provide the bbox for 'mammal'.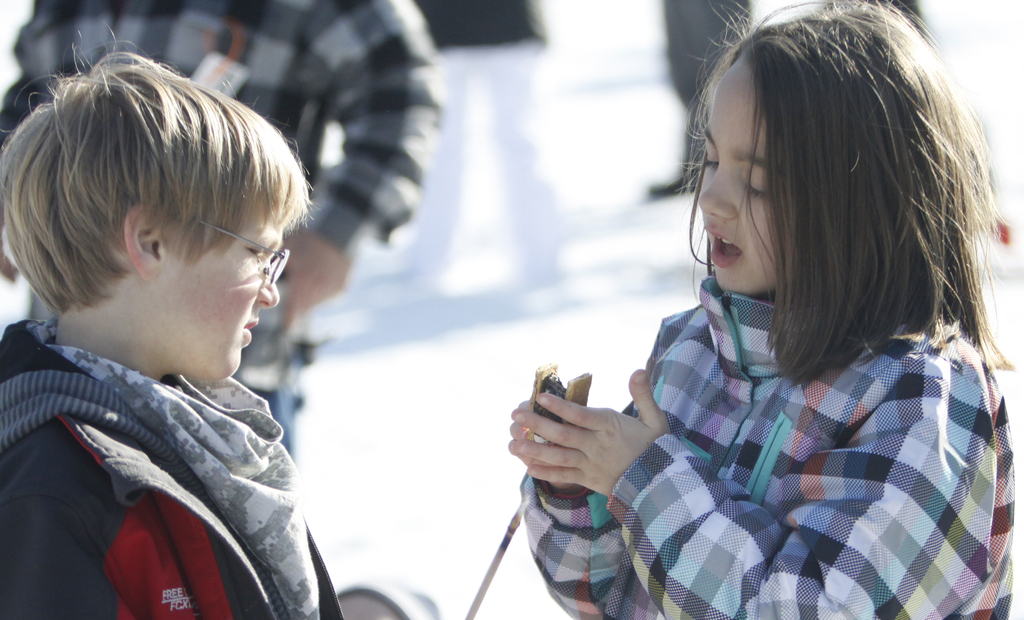
x1=547, y1=18, x2=1021, y2=610.
